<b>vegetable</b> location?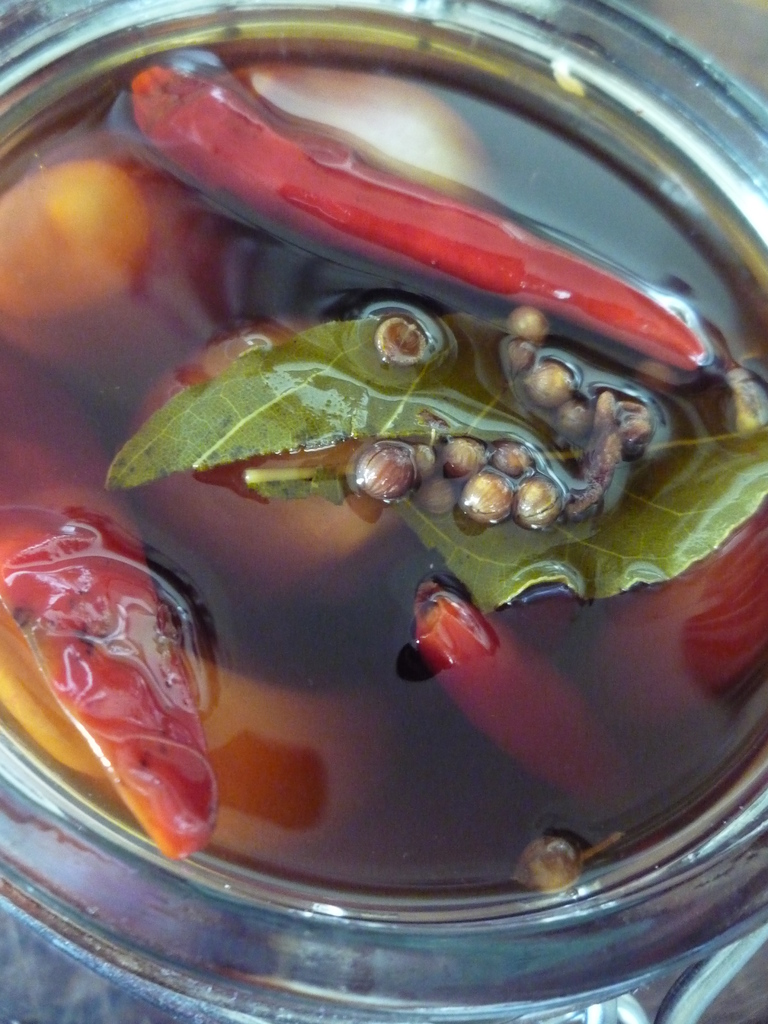
{"x1": 604, "y1": 486, "x2": 767, "y2": 733}
